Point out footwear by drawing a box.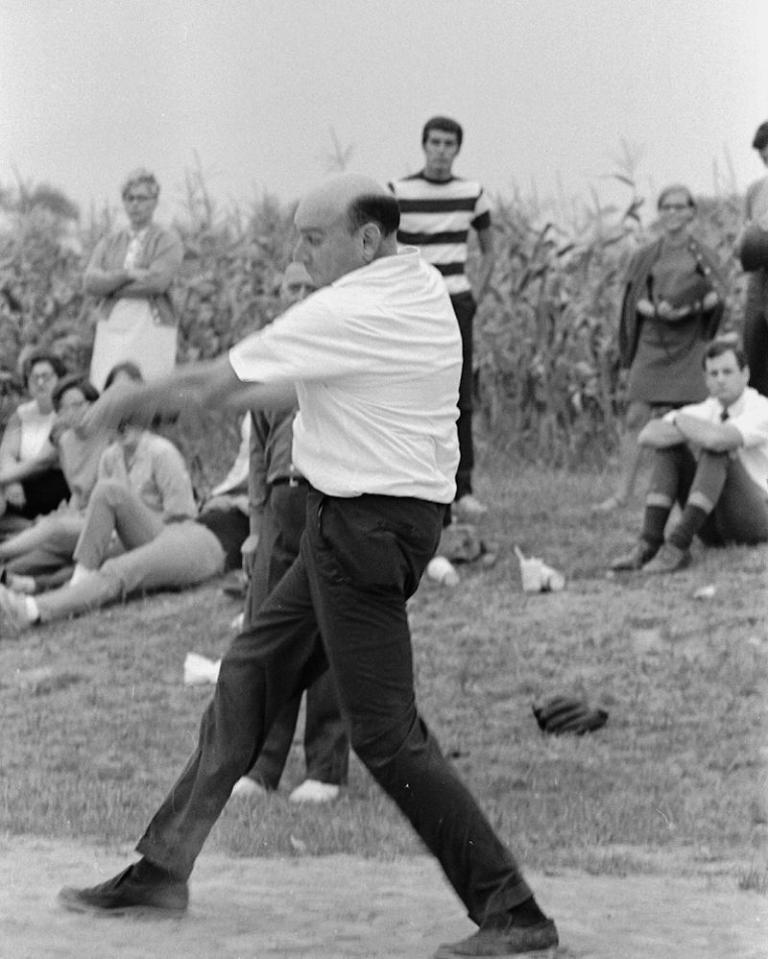
(left=637, top=545, right=687, bottom=572).
